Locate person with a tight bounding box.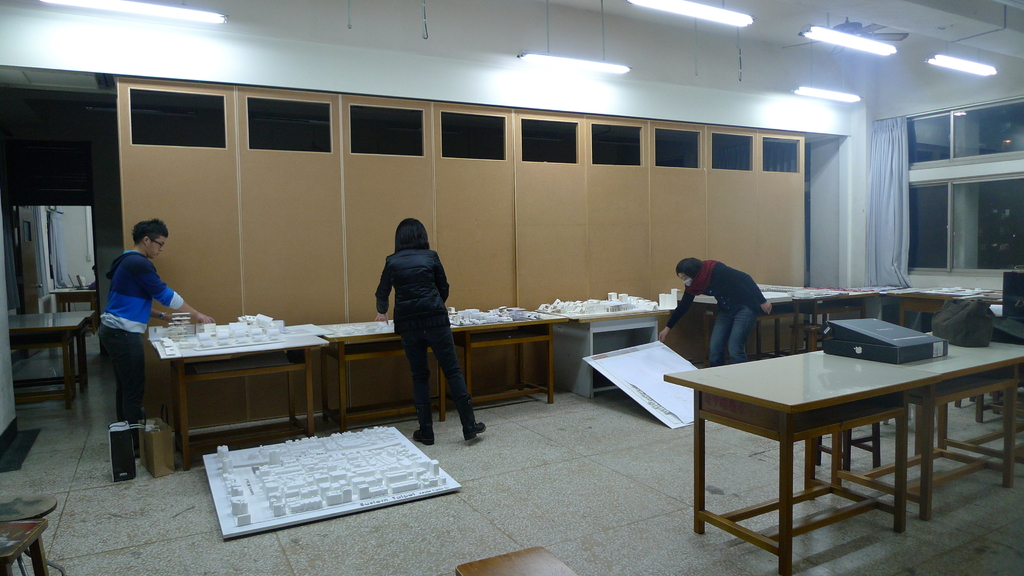
(left=656, top=252, right=775, bottom=369).
